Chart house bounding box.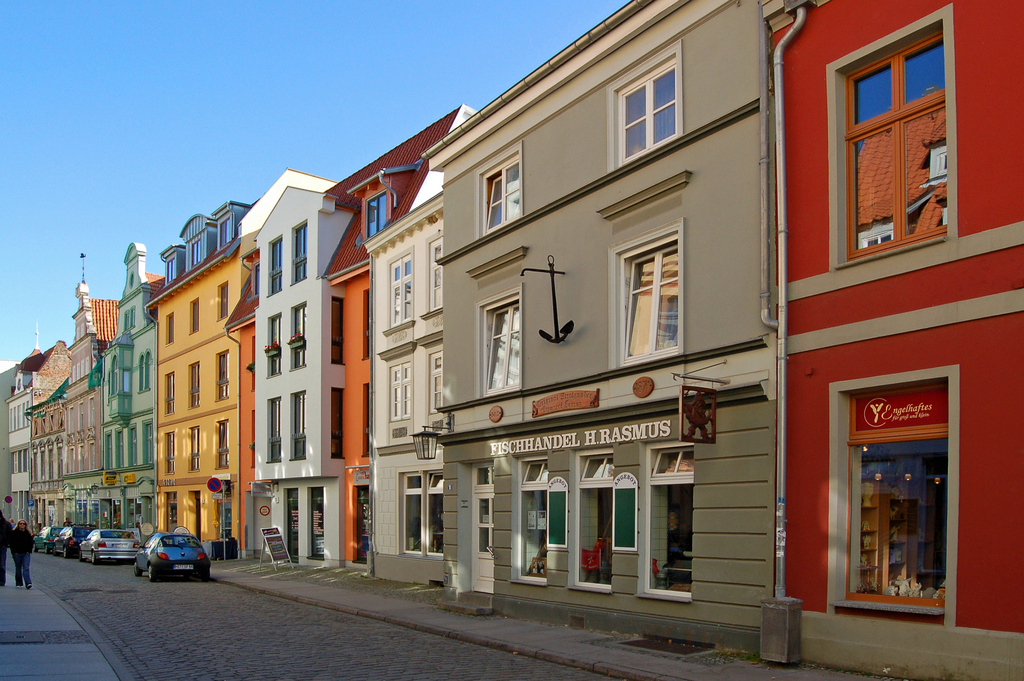
Charted: box=[17, 357, 75, 526].
